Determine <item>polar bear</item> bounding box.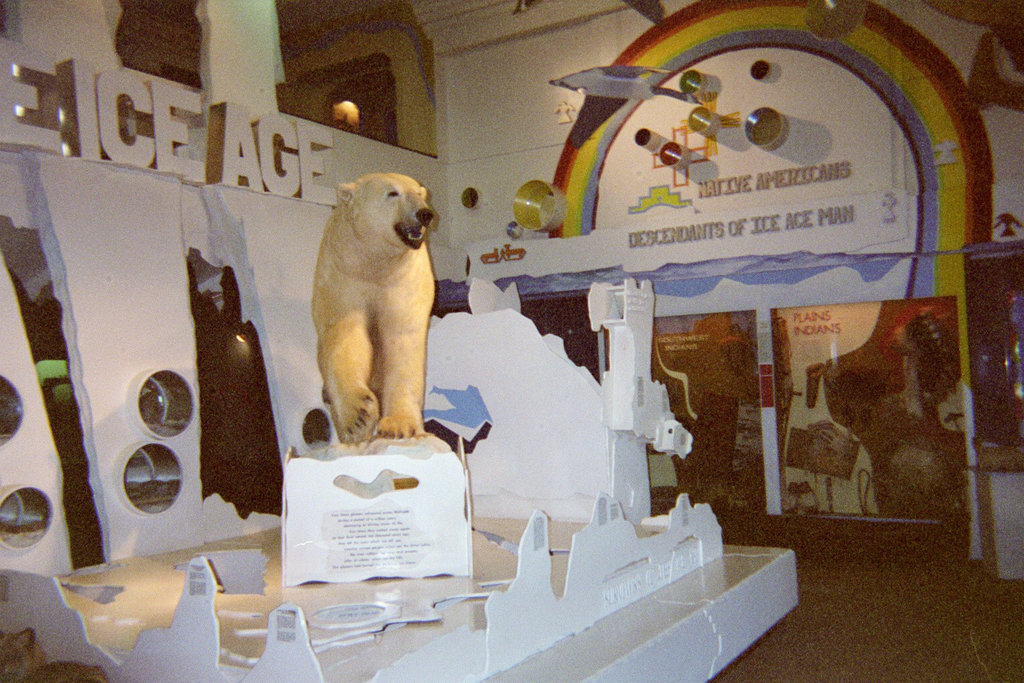
Determined: BBox(311, 173, 439, 448).
